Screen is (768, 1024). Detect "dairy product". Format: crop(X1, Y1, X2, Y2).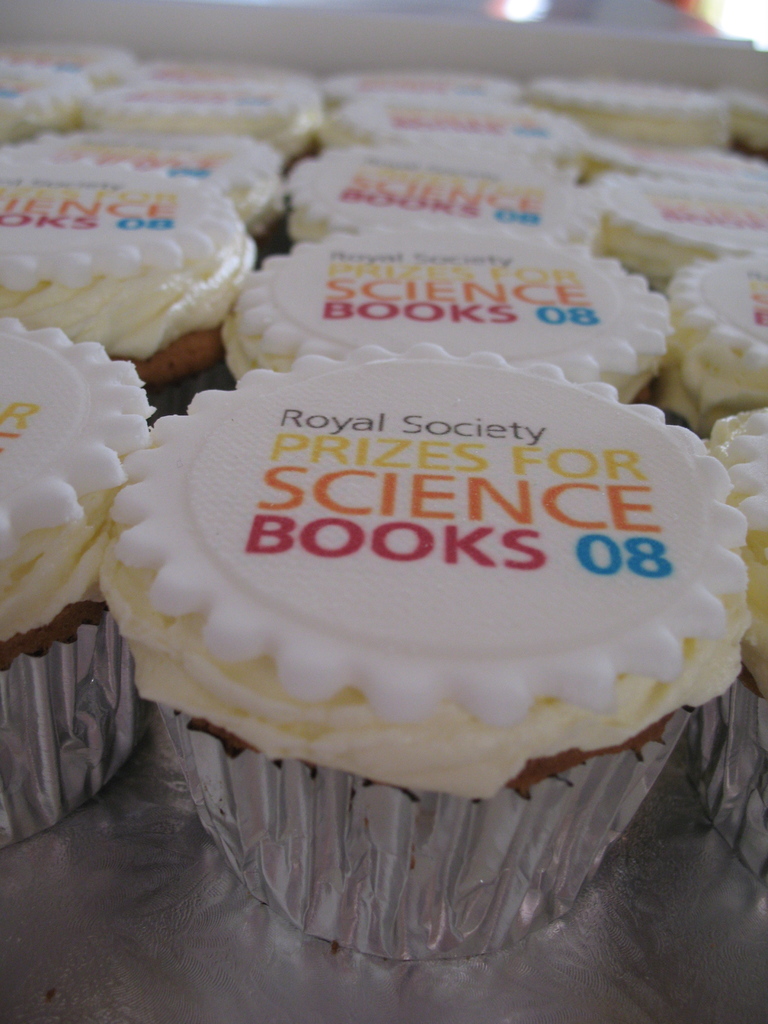
crop(535, 73, 742, 143).
